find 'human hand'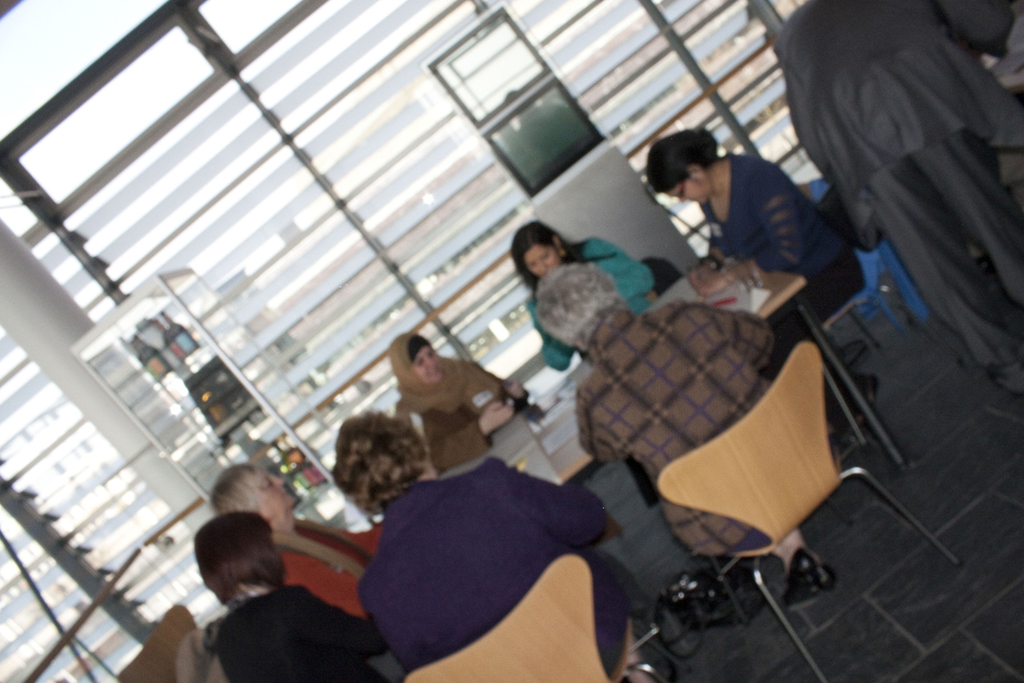
left=690, top=268, right=712, bottom=286
